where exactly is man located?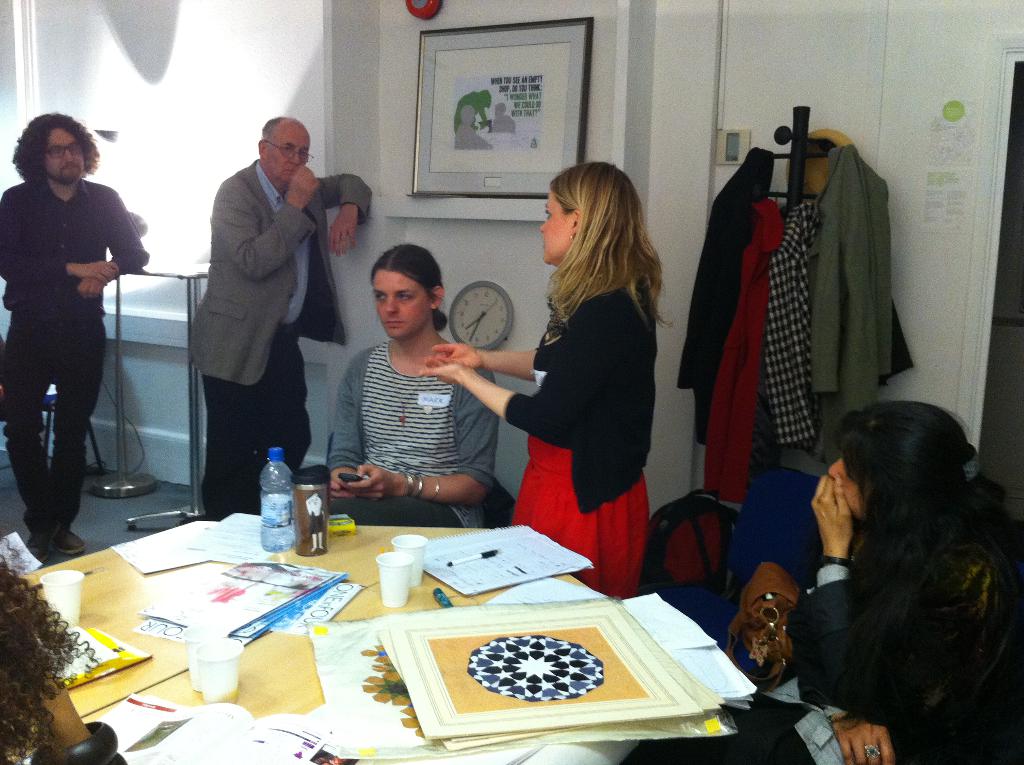
Its bounding box is crop(177, 111, 344, 494).
